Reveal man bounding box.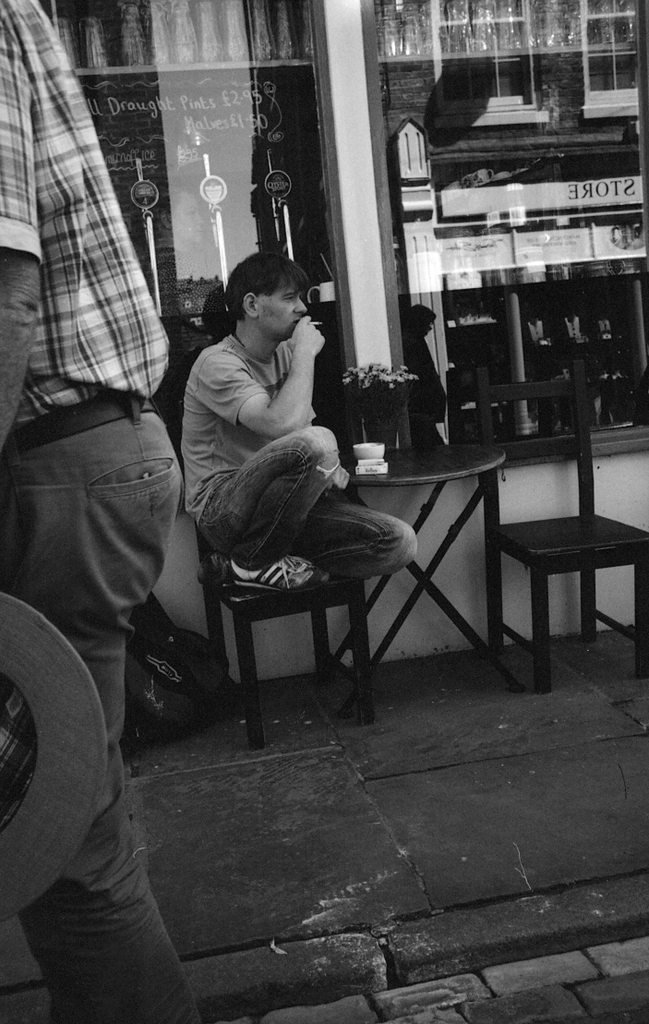
Revealed: bbox=(0, 0, 203, 1023).
